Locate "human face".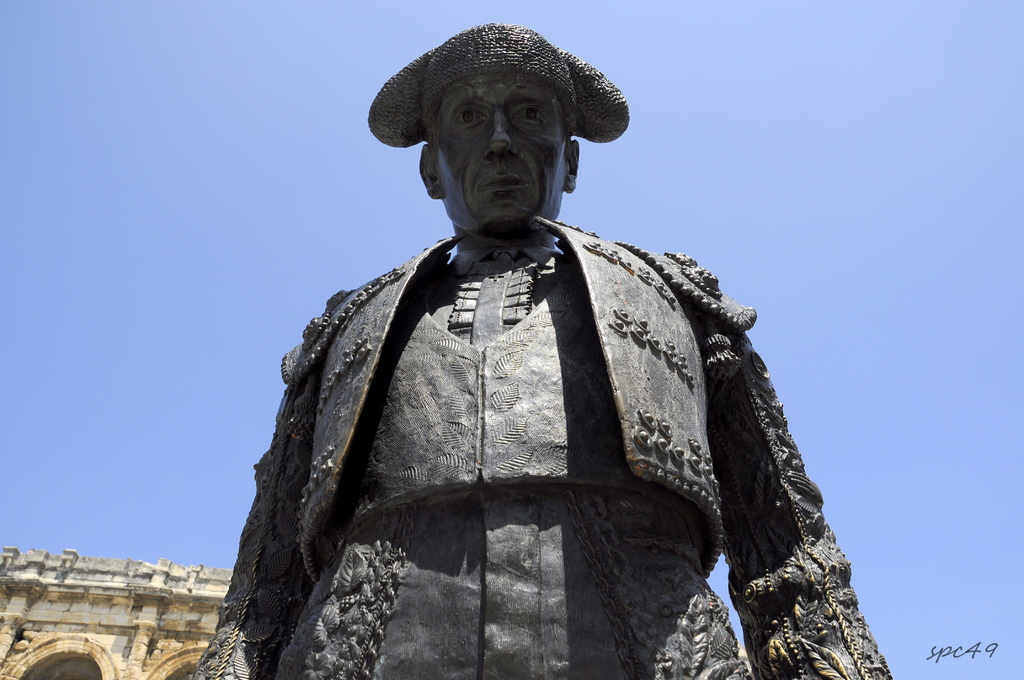
Bounding box: [left=436, top=71, right=572, bottom=226].
